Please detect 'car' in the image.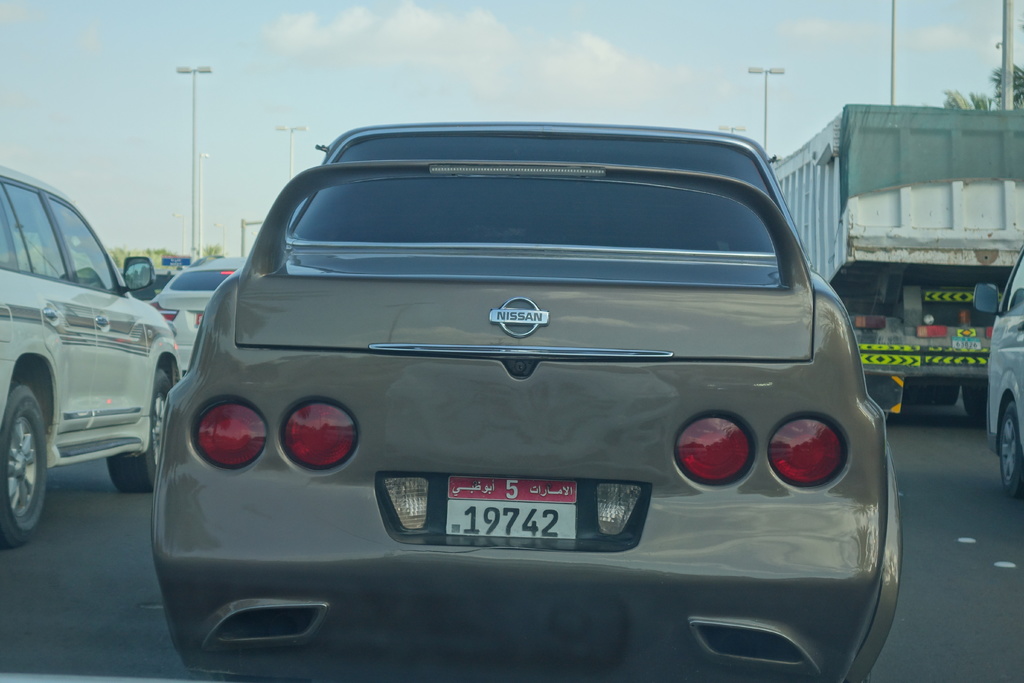
<region>975, 256, 1023, 486</region>.
